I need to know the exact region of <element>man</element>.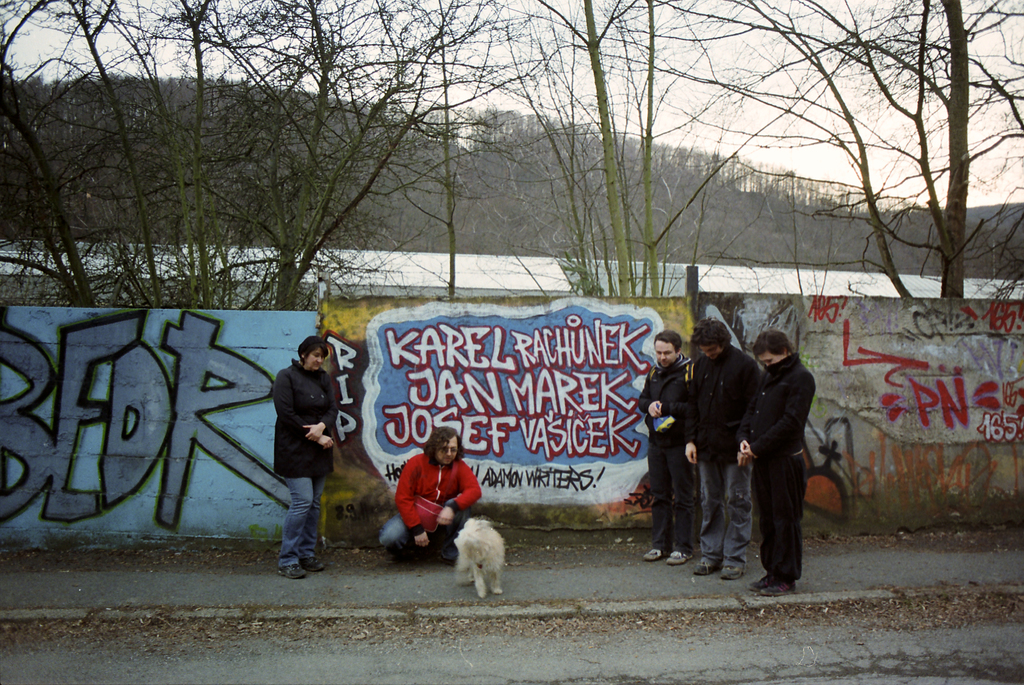
Region: 633/326/696/566.
